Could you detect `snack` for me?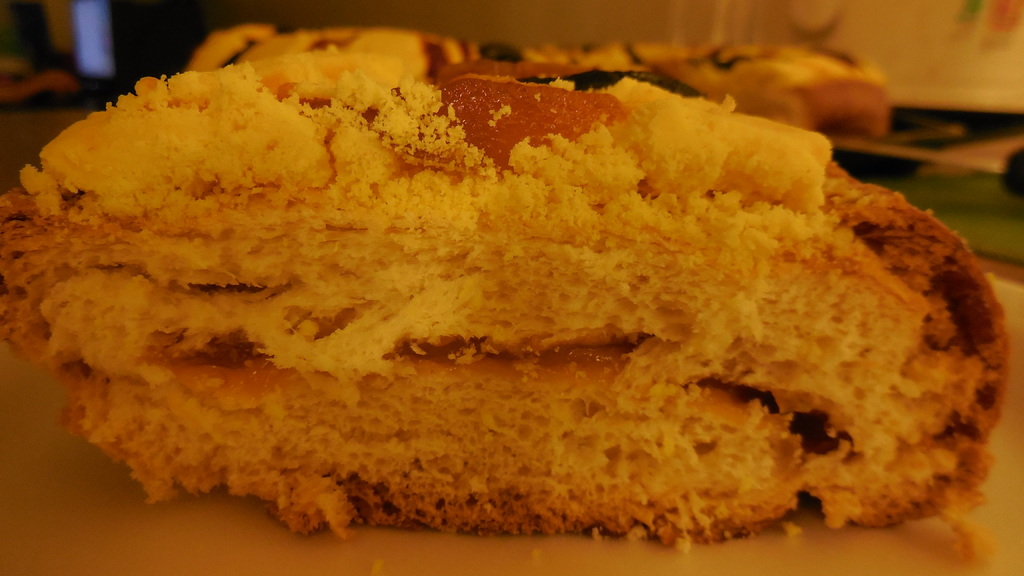
Detection result: crop(0, 66, 1007, 546).
